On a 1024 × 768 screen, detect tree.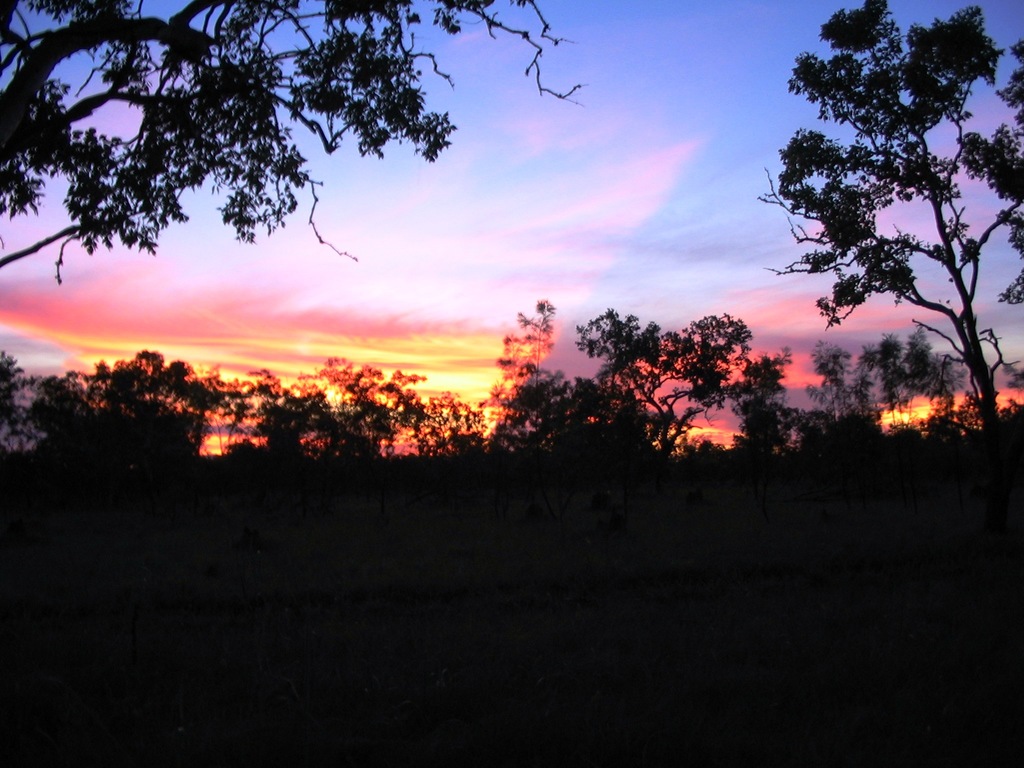
[0, 0, 593, 338].
